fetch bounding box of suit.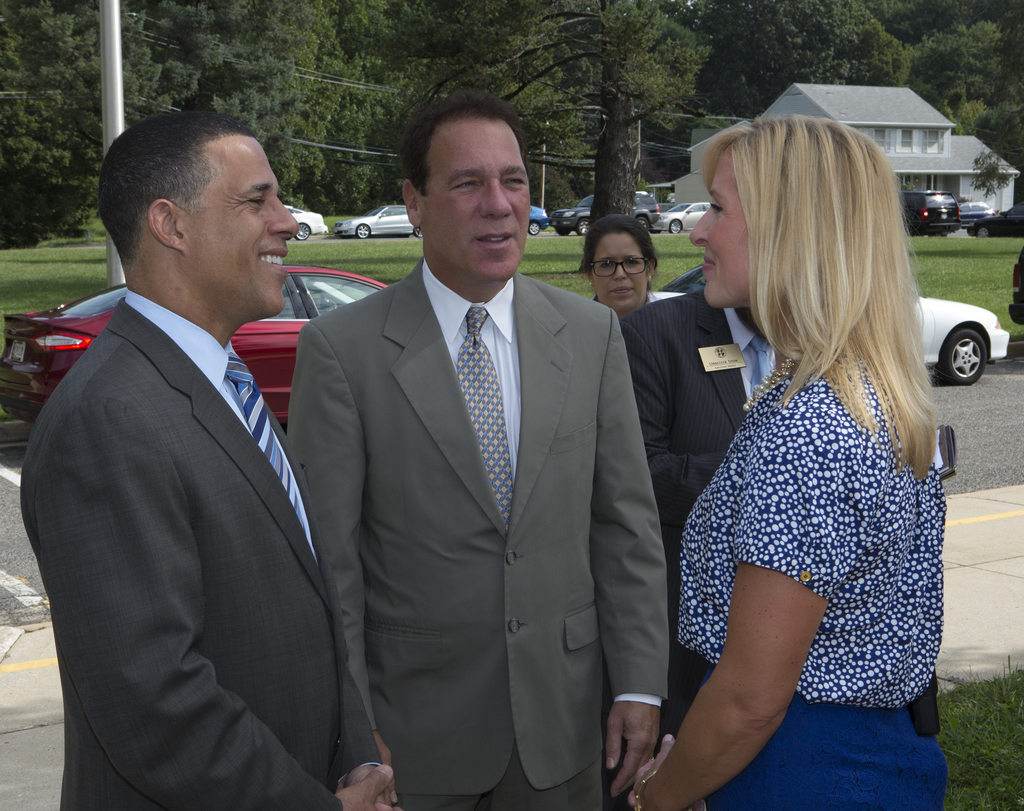
Bbox: BBox(21, 288, 381, 810).
